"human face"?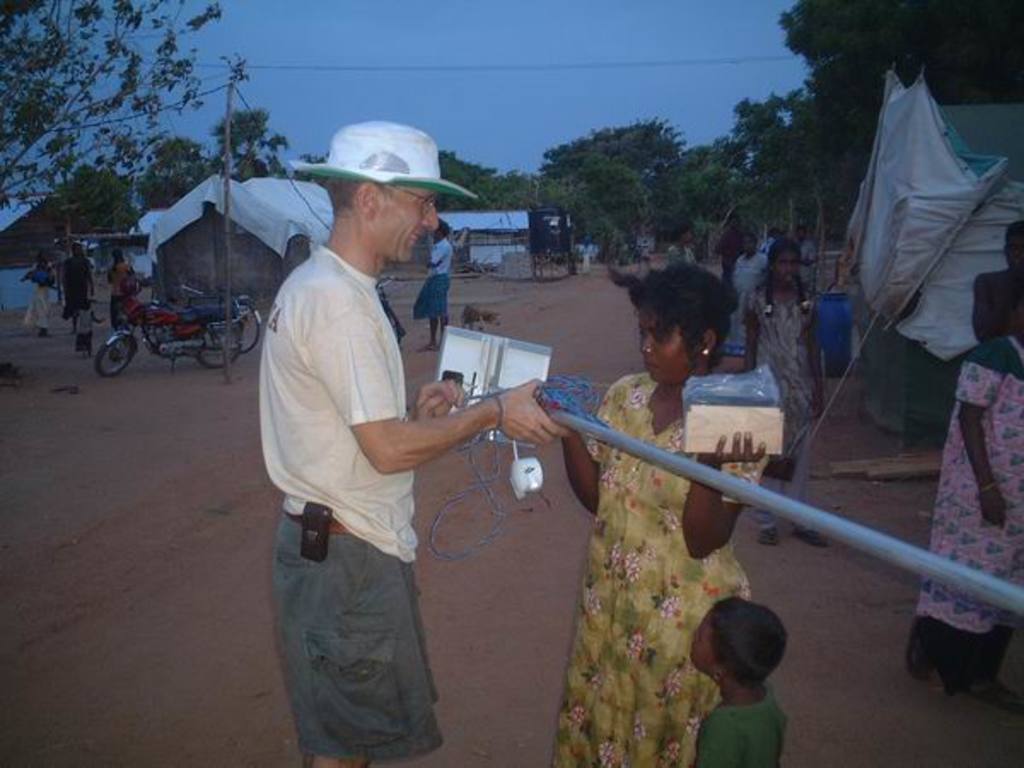
rect(75, 242, 84, 256)
